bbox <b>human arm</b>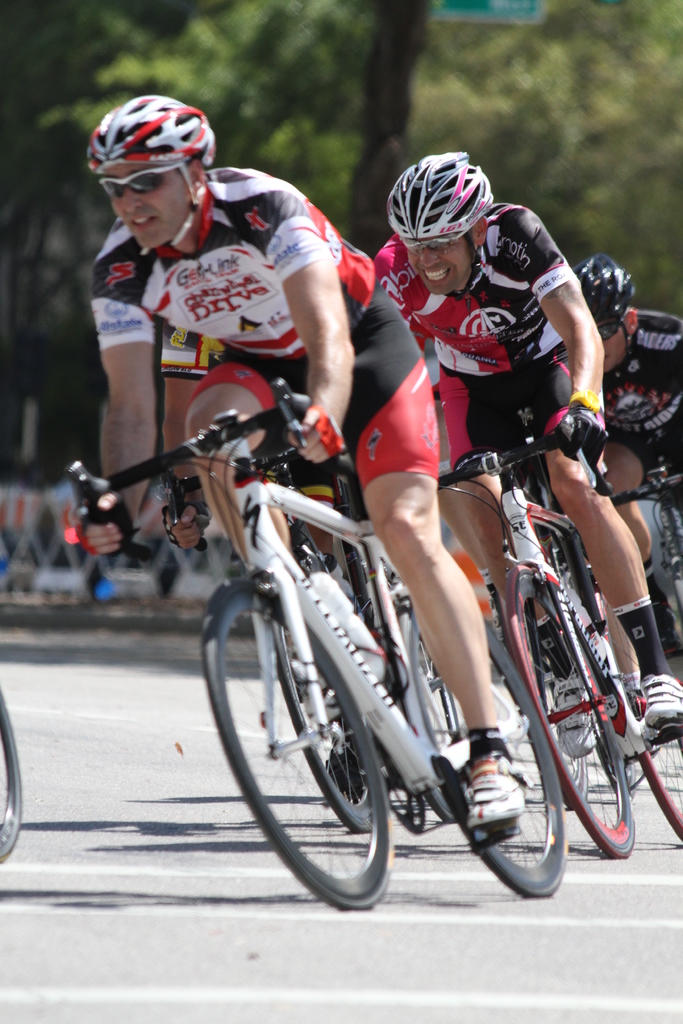
BBox(537, 228, 634, 453)
